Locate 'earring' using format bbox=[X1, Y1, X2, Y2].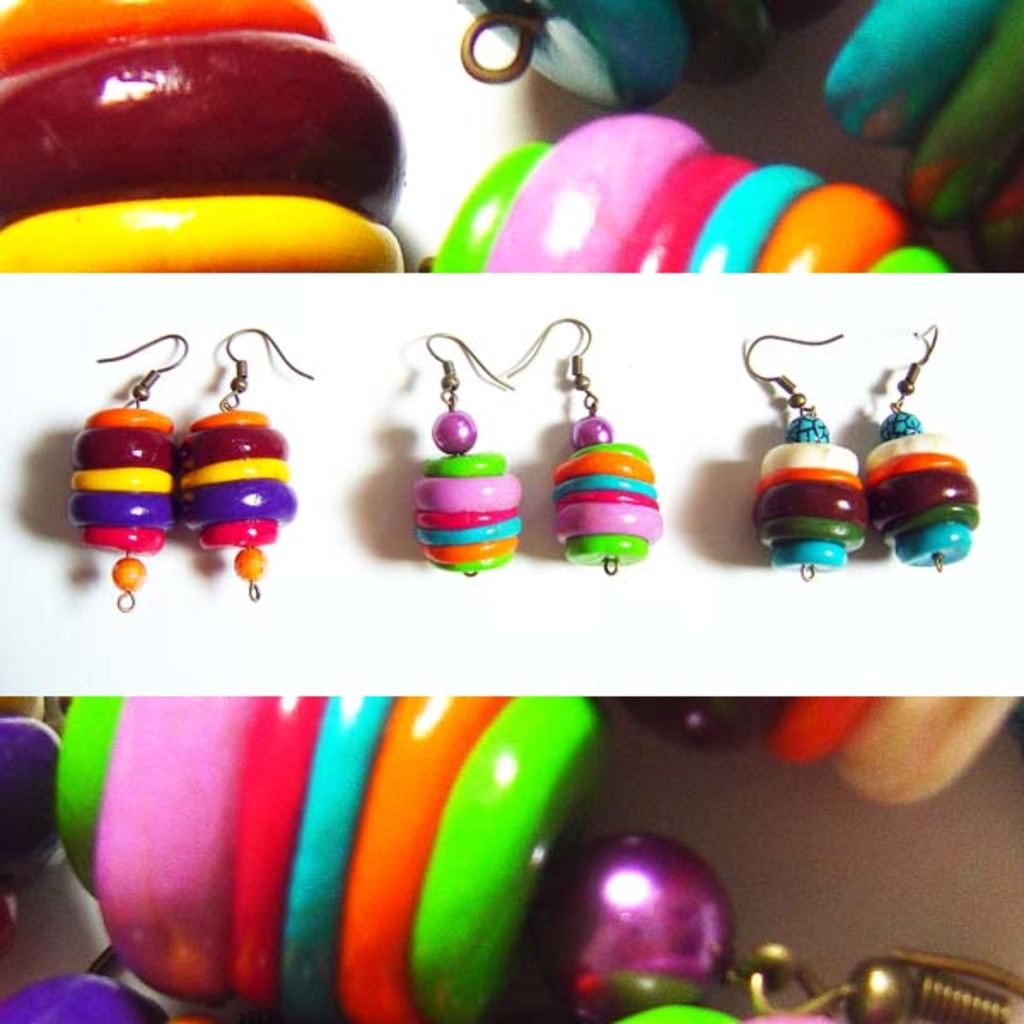
bbox=[172, 324, 319, 601].
